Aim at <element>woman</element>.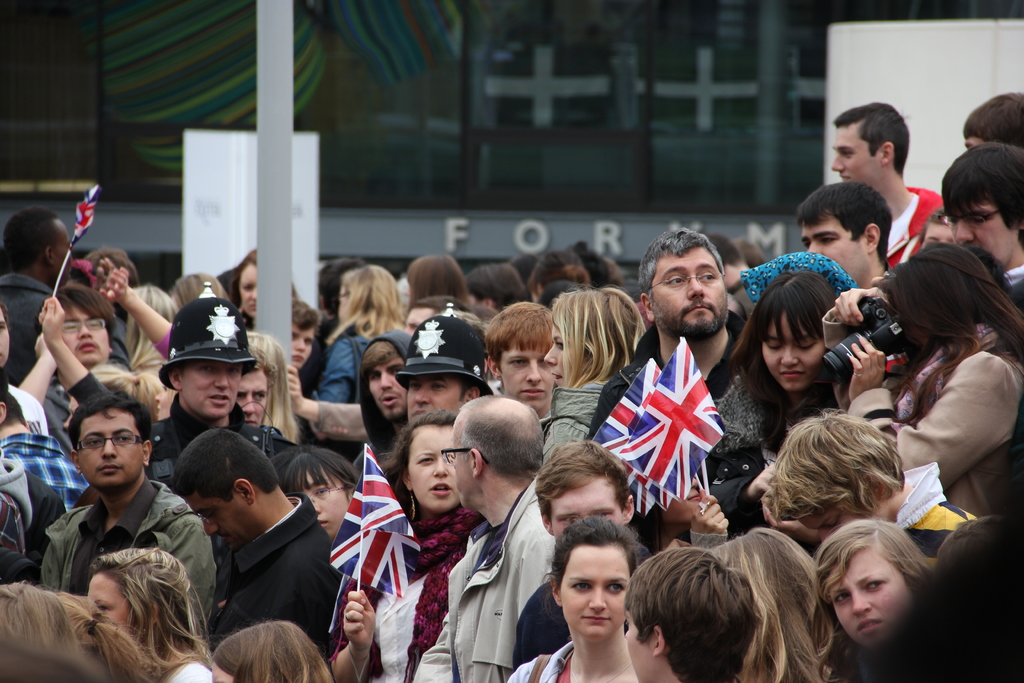
Aimed at [left=508, top=522, right=643, bottom=682].
